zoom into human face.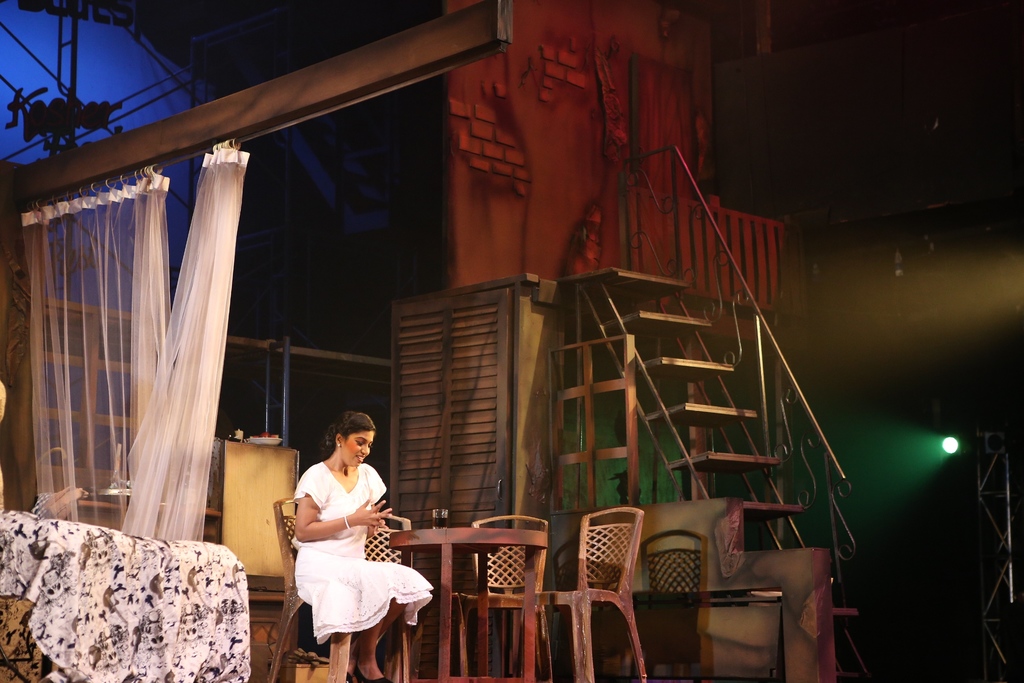
Zoom target: box(340, 430, 372, 467).
